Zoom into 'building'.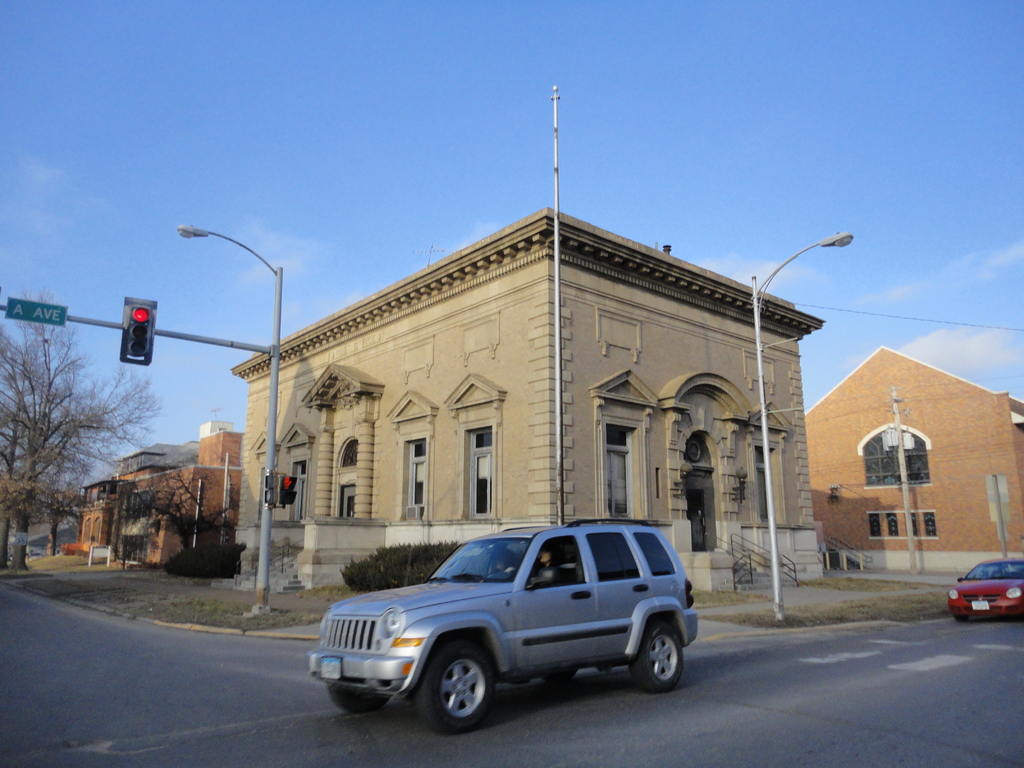
Zoom target: detection(59, 419, 247, 569).
